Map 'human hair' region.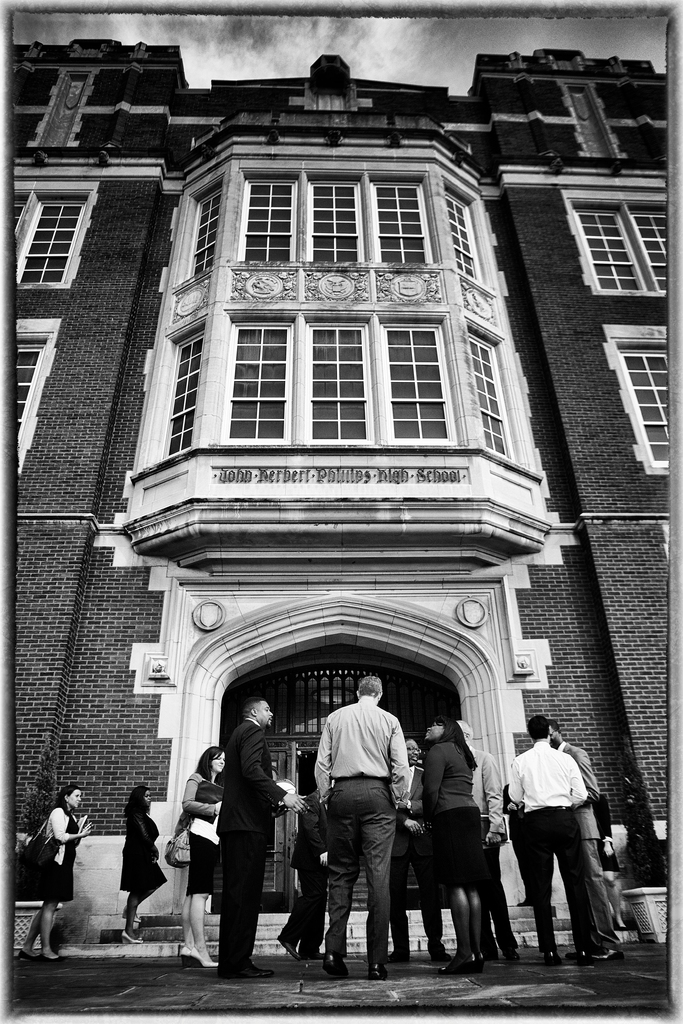
Mapped to 122:783:151:818.
